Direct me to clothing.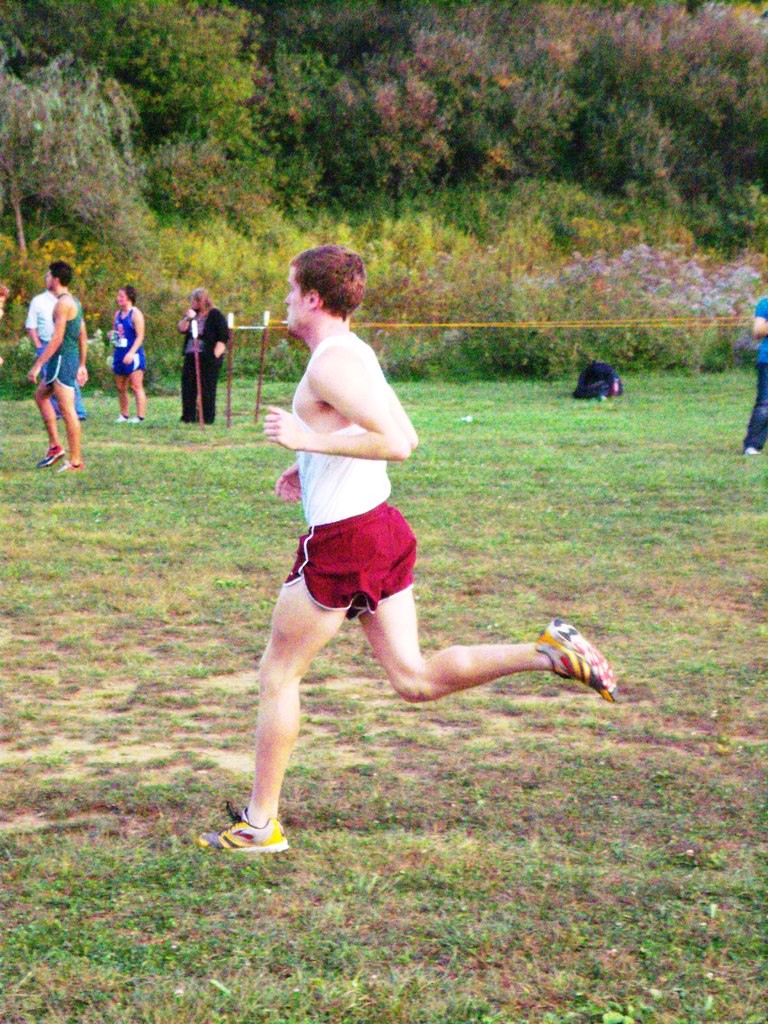
Direction: locate(109, 307, 136, 379).
